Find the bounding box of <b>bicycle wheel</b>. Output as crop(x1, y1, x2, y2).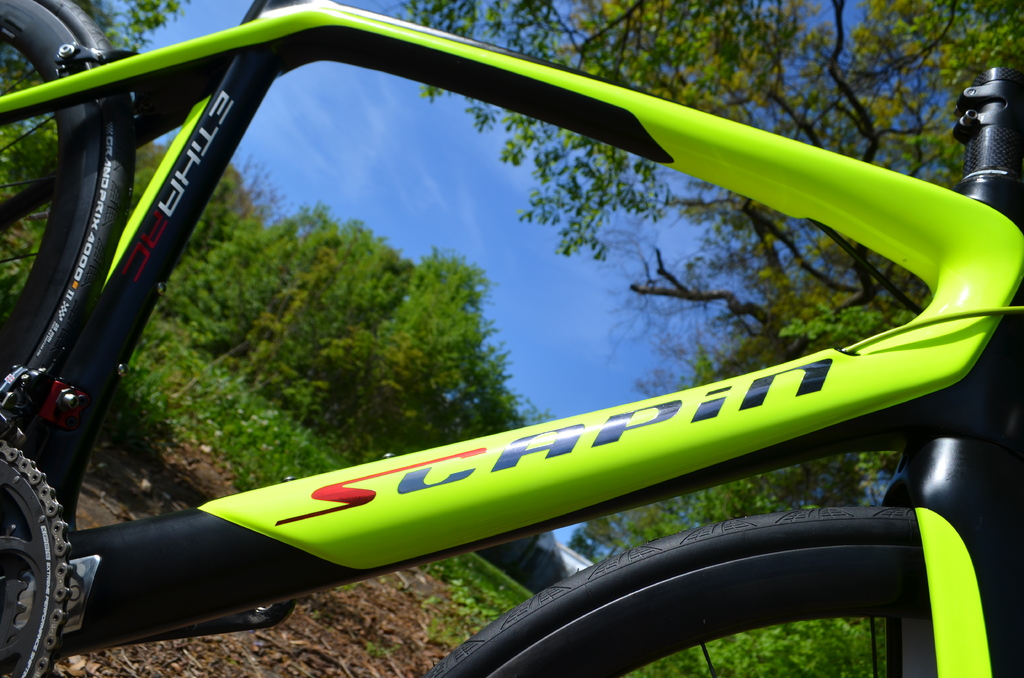
crop(417, 494, 991, 675).
